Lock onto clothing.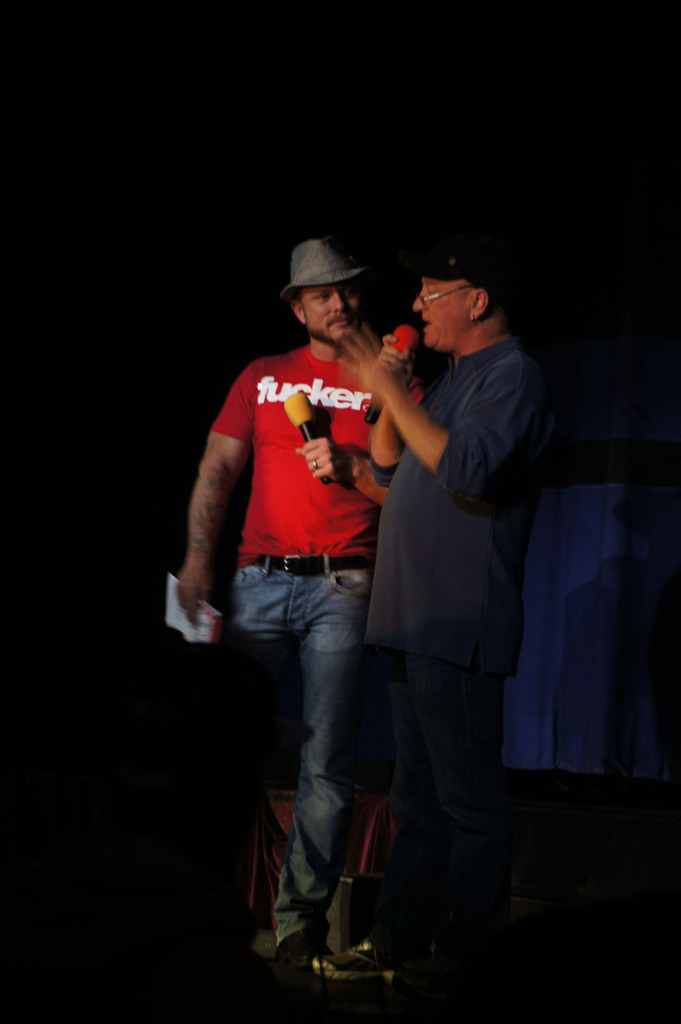
Locked: x1=361, y1=340, x2=556, y2=962.
